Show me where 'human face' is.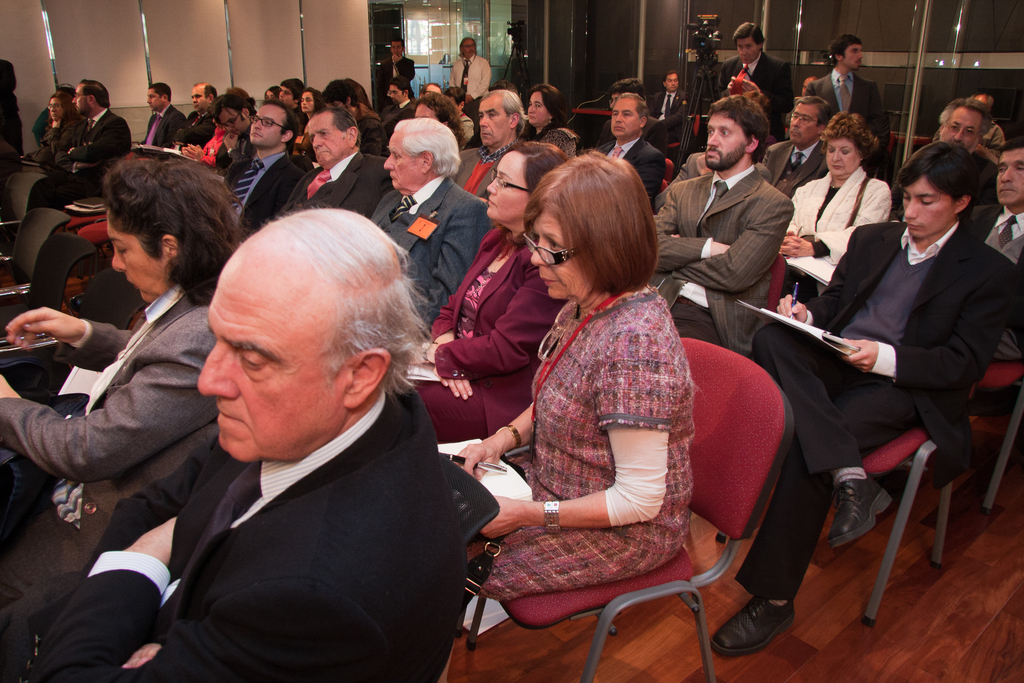
'human face' is at (535,210,590,295).
